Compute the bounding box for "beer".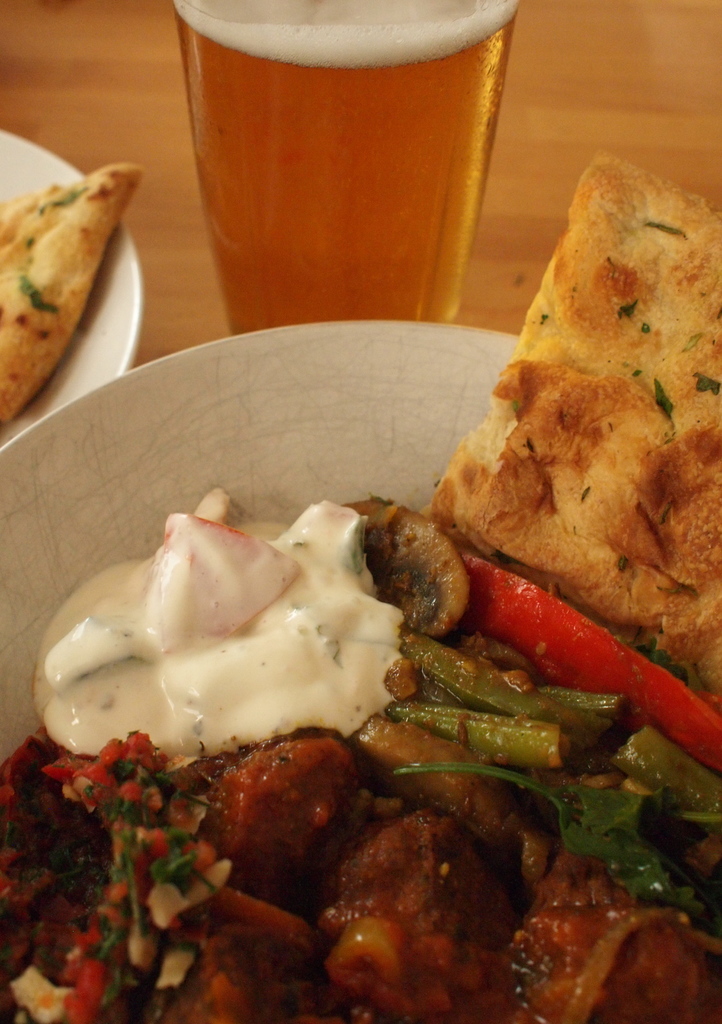
161 0 539 339.
